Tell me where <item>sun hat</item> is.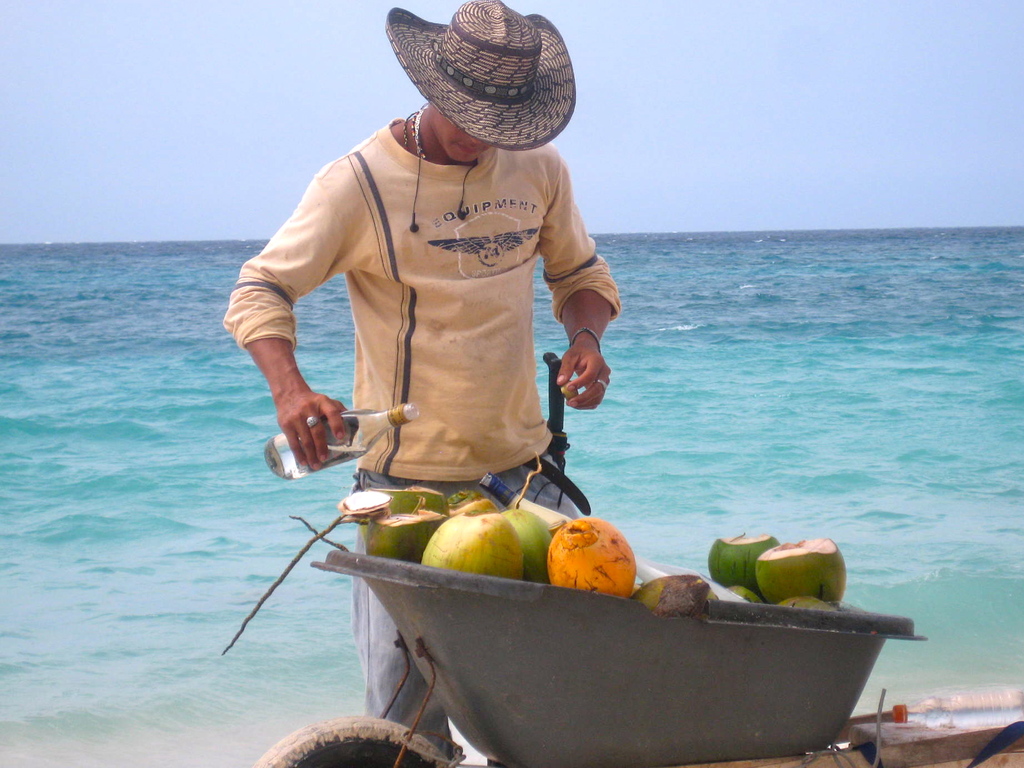
<item>sun hat</item> is at locate(378, 0, 582, 161).
